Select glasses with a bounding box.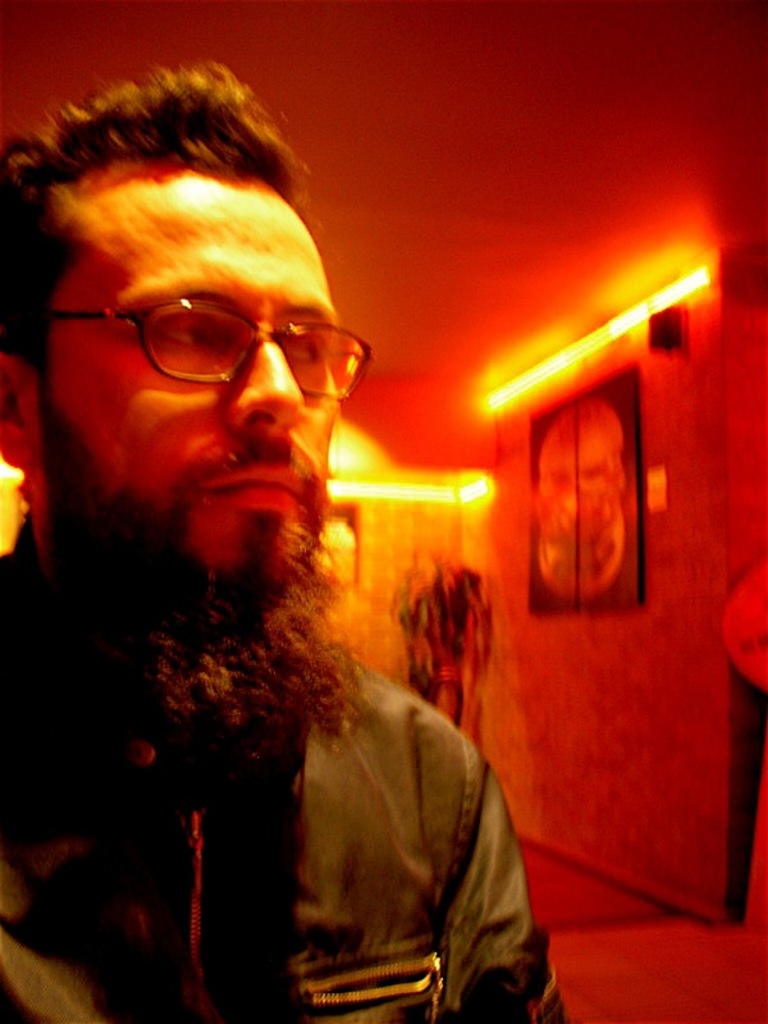
(24,302,374,403).
